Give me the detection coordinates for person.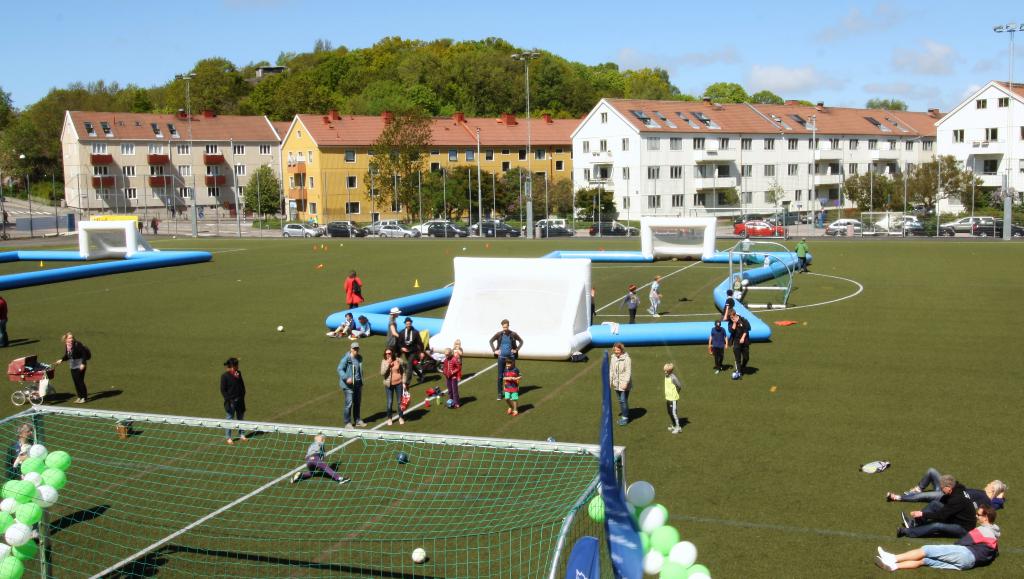
bbox=(622, 285, 641, 322).
